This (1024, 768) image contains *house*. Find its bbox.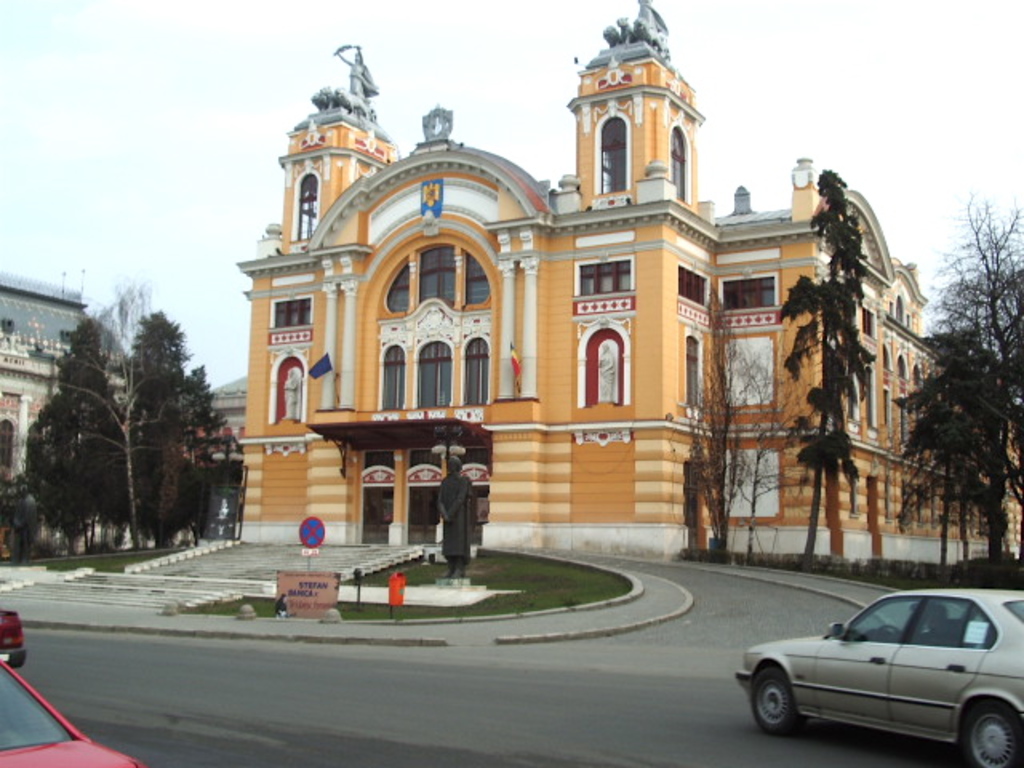
230,0,1022,565.
